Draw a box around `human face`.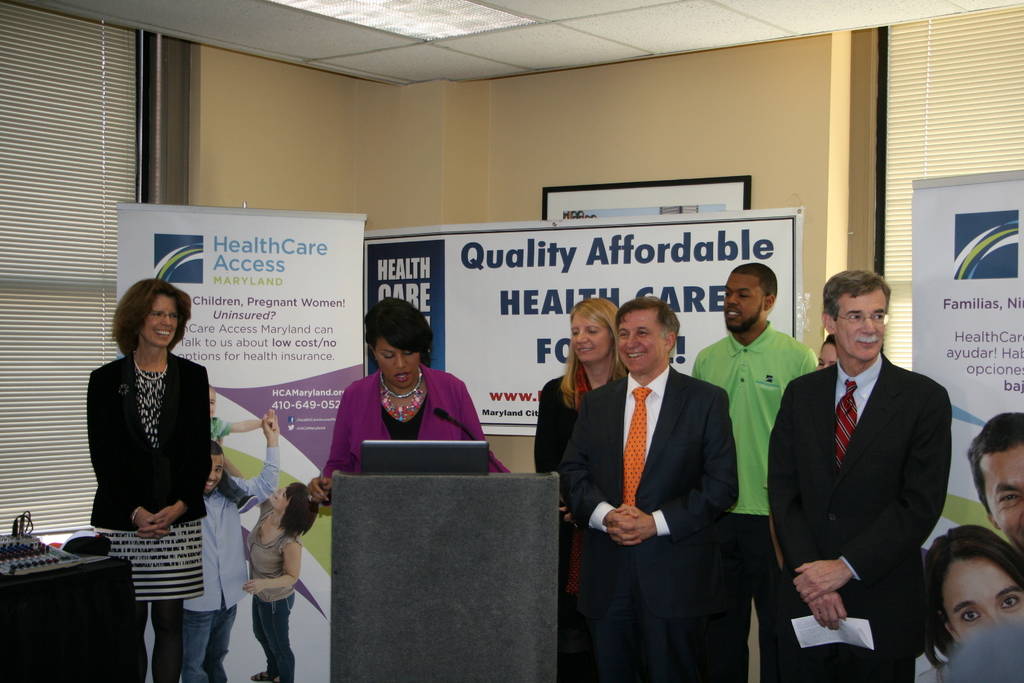
bbox=[571, 308, 610, 361].
